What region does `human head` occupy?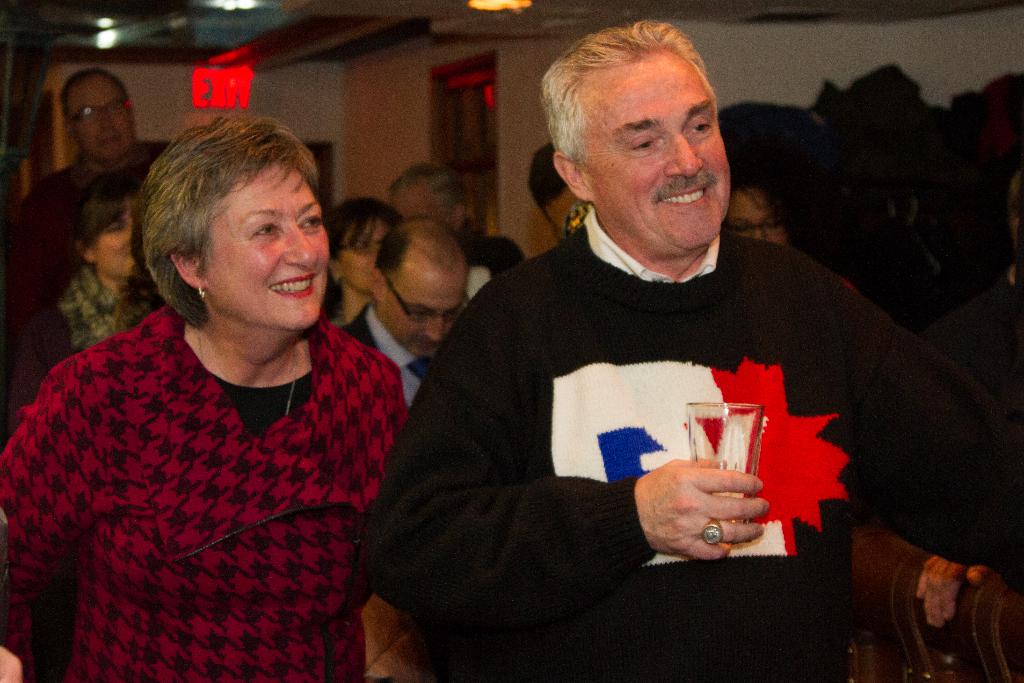
(70,182,143,284).
